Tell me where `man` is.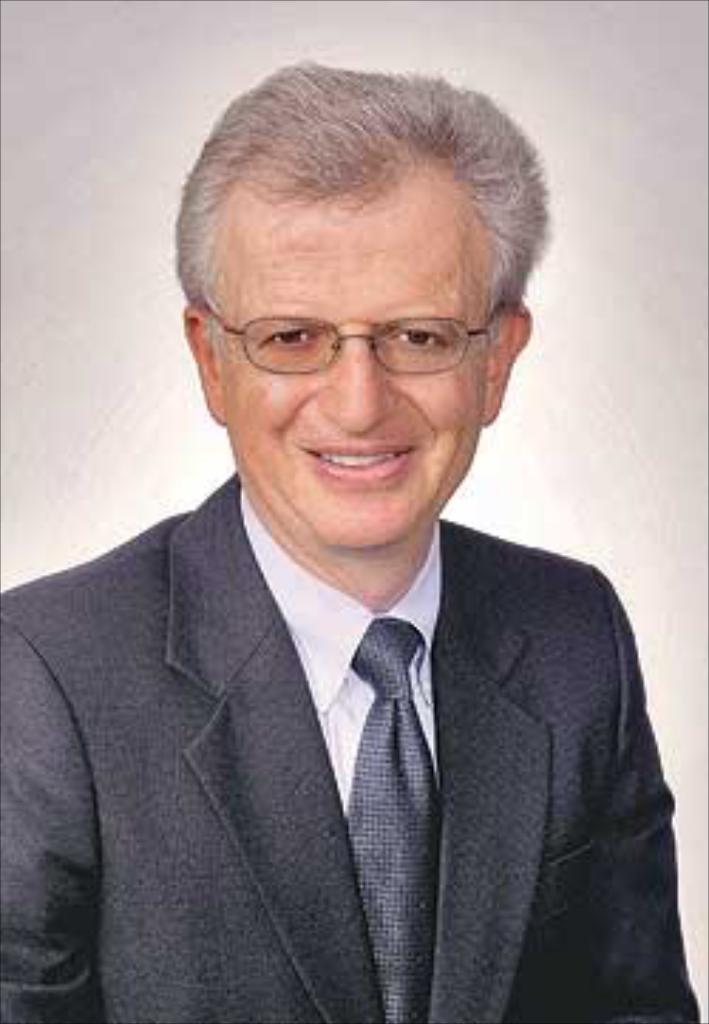
`man` is at [0,122,708,1001].
